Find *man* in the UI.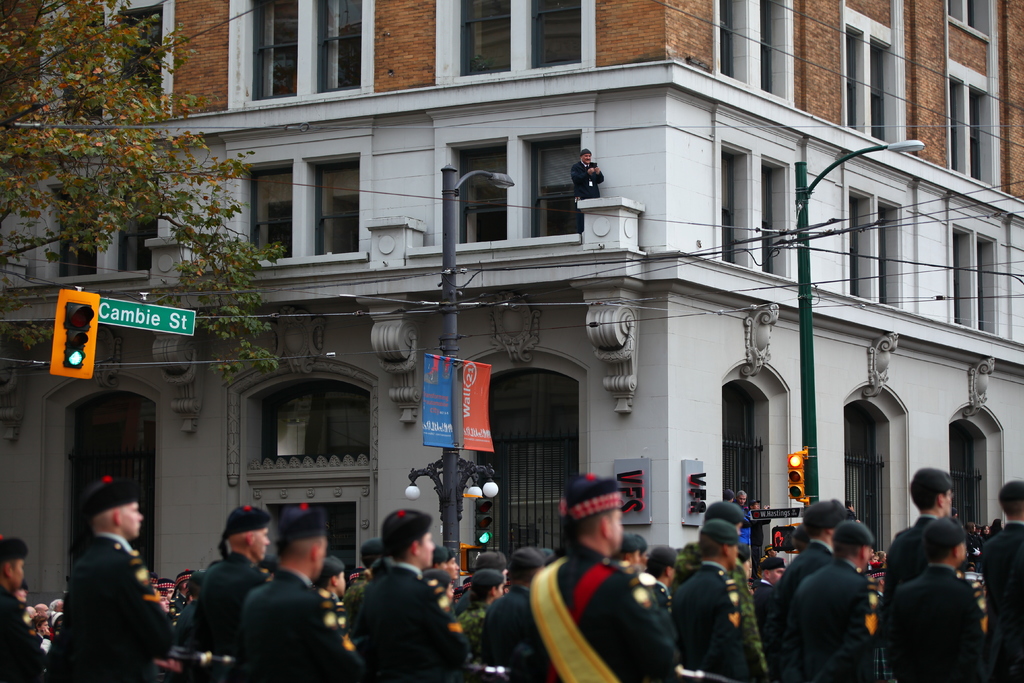
UI element at l=885, t=473, r=954, b=616.
